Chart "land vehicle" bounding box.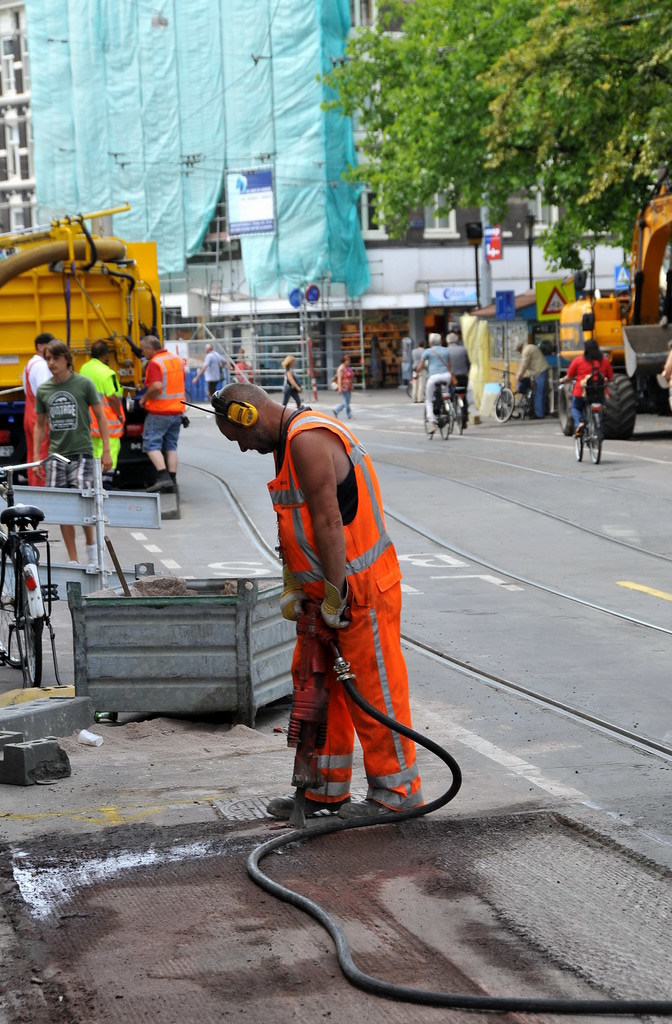
Charted: 0:450:68:691.
